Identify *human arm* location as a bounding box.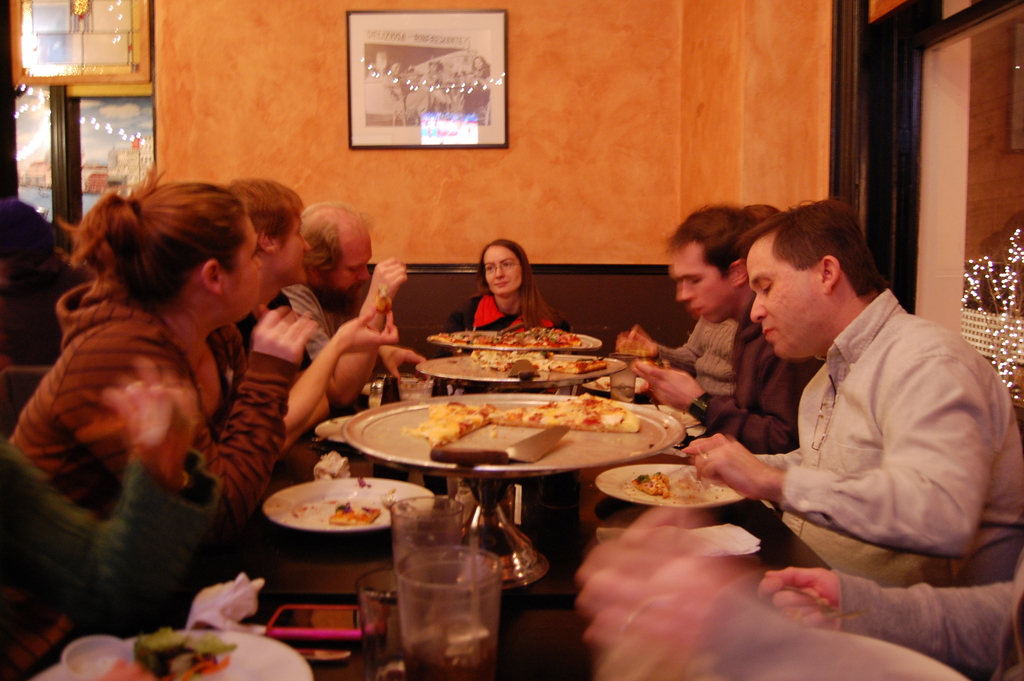
[x1=748, y1=567, x2=1007, y2=680].
